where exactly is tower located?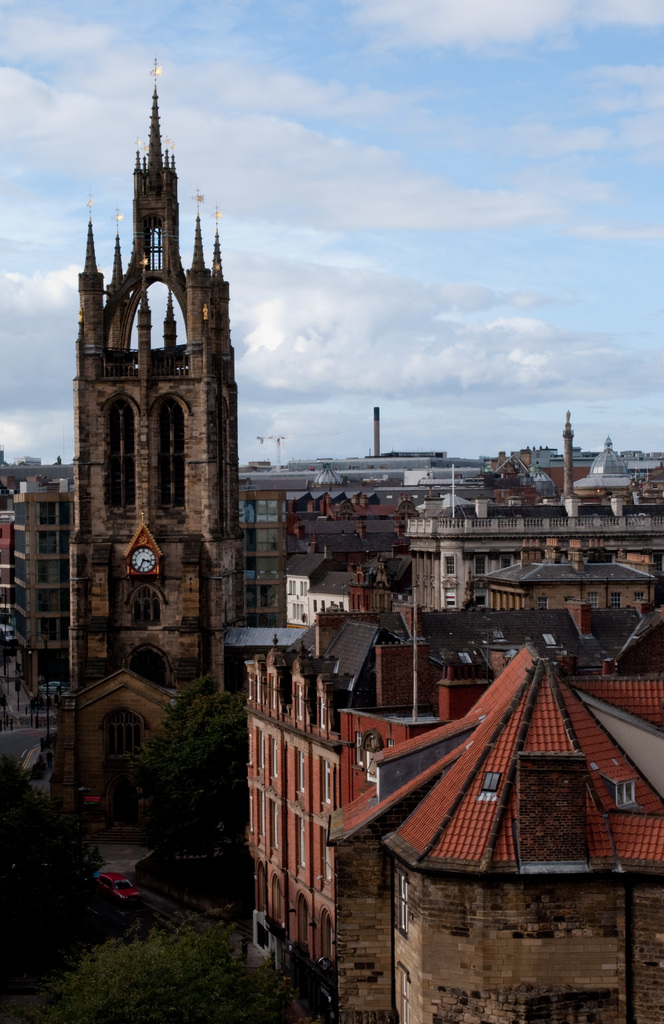
Its bounding box is detection(56, 58, 223, 843).
